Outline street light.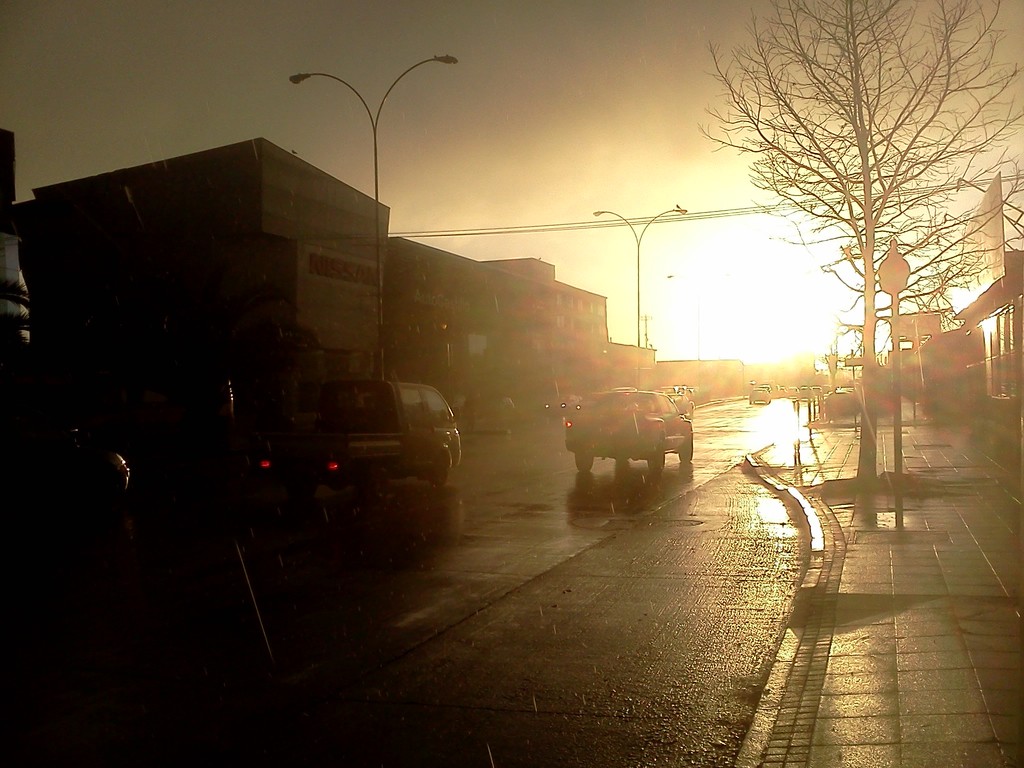
Outline: rect(285, 45, 463, 378).
